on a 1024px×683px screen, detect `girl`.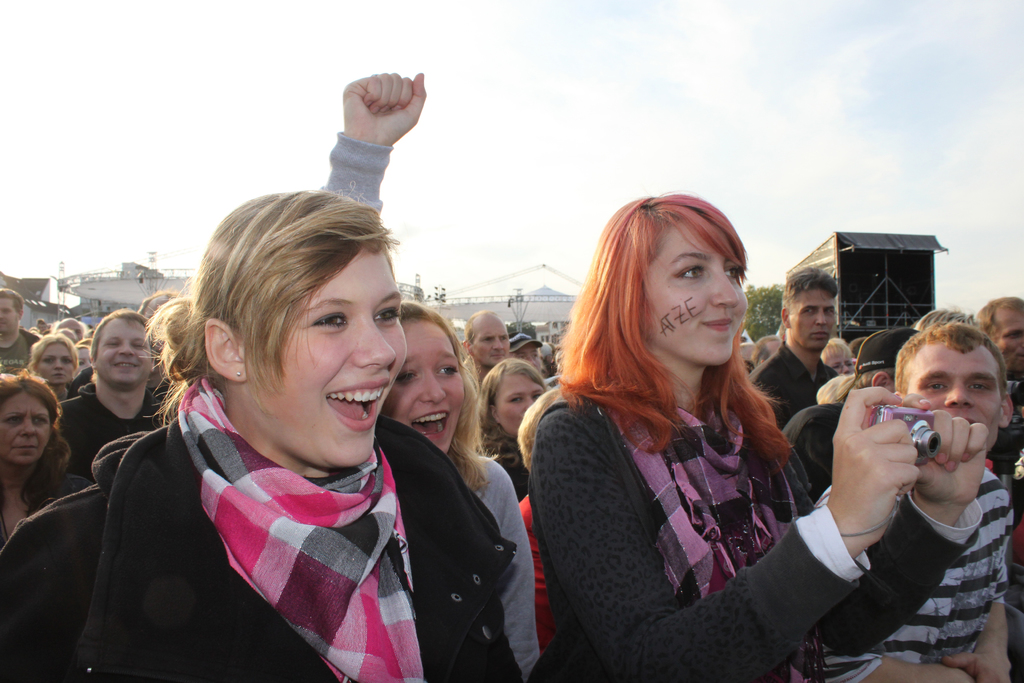
left=525, top=188, right=988, bottom=682.
